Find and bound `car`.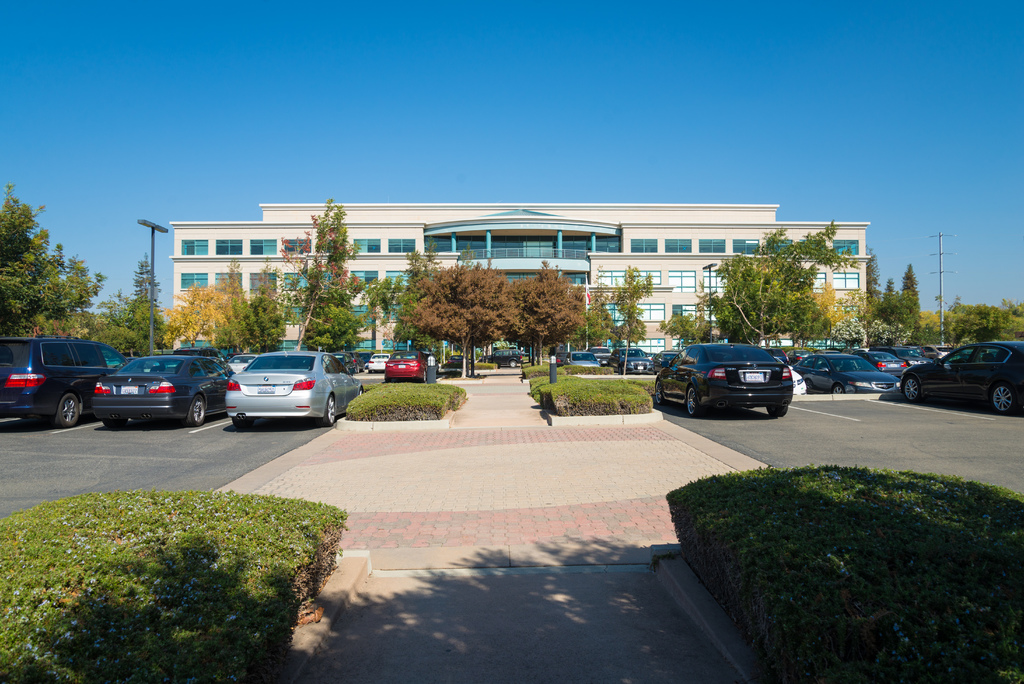
Bound: [611,351,658,371].
